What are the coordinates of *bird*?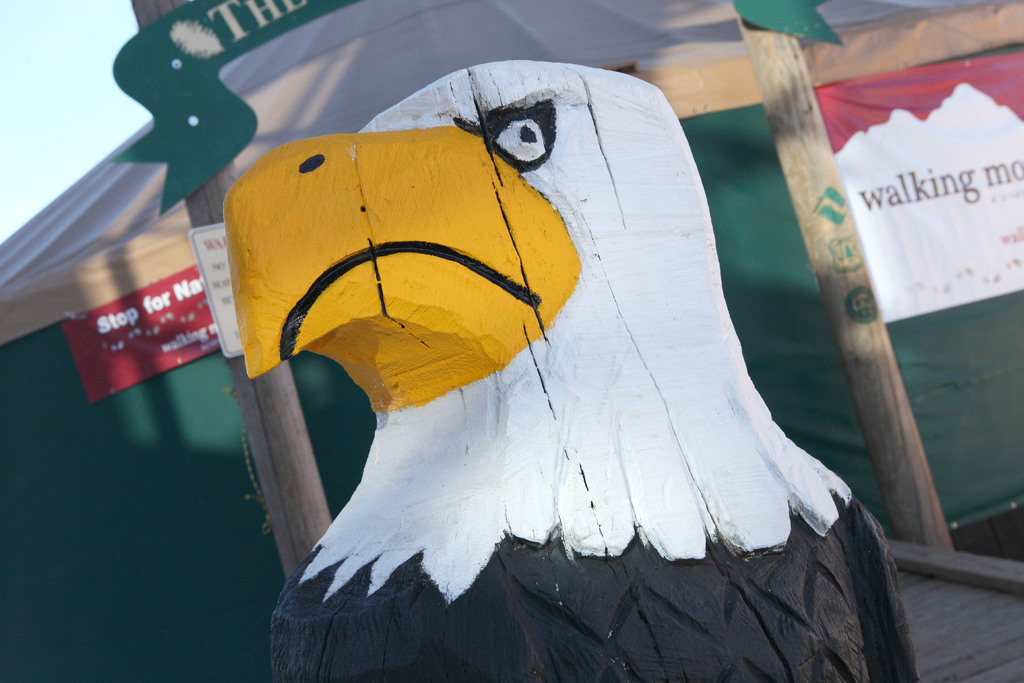
pyautogui.locateOnScreen(195, 101, 854, 605).
